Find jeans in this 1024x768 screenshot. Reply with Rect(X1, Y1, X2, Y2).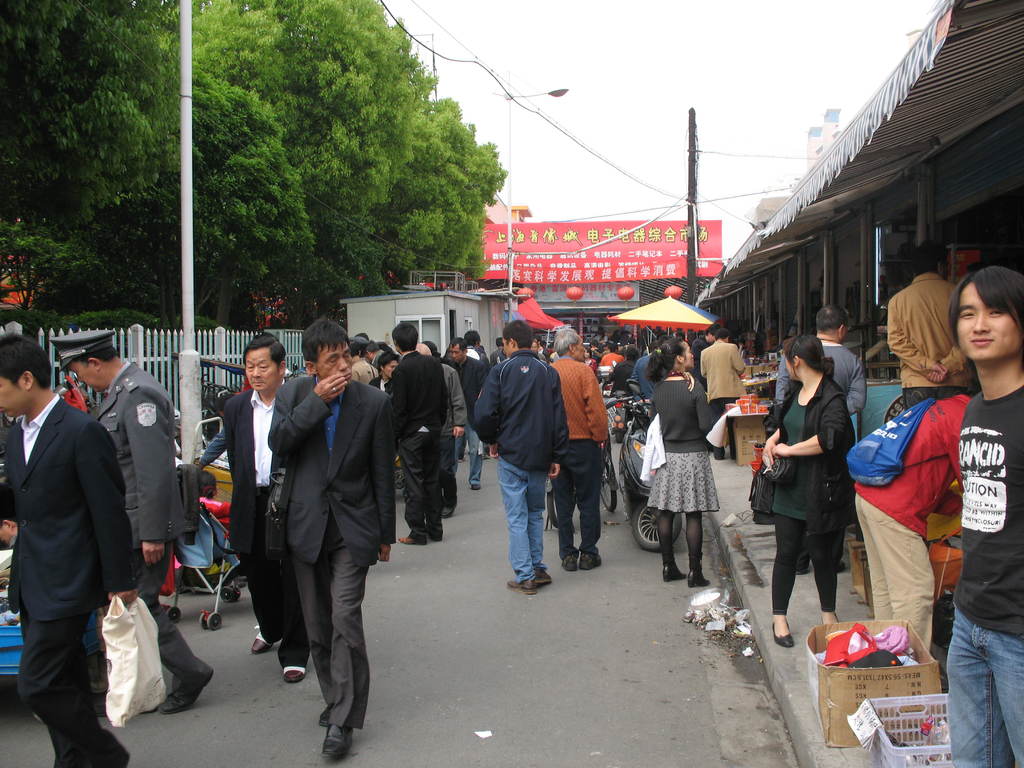
Rect(449, 420, 479, 490).
